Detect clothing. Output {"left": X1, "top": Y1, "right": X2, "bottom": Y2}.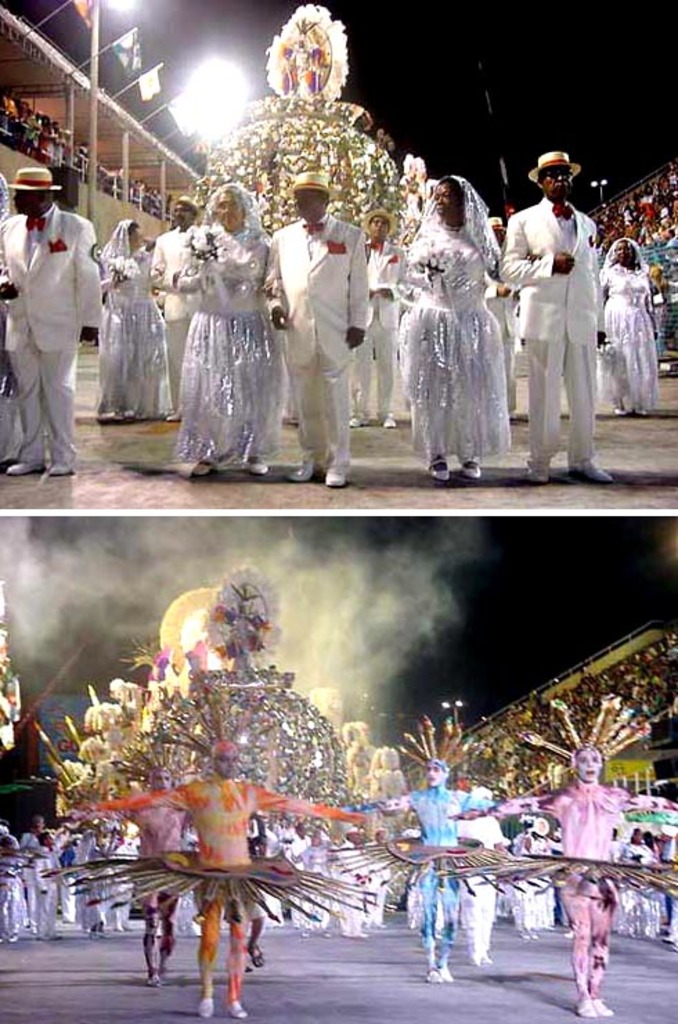
{"left": 278, "top": 221, "right": 369, "bottom": 457}.
